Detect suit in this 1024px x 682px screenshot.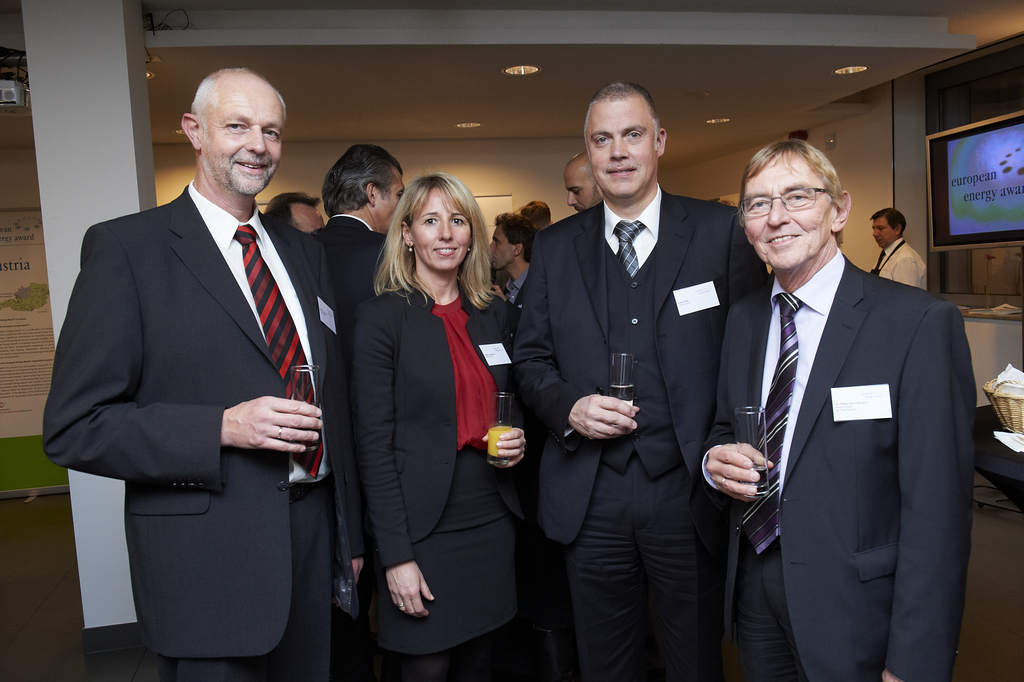
Detection: [left=353, top=269, right=529, bottom=572].
